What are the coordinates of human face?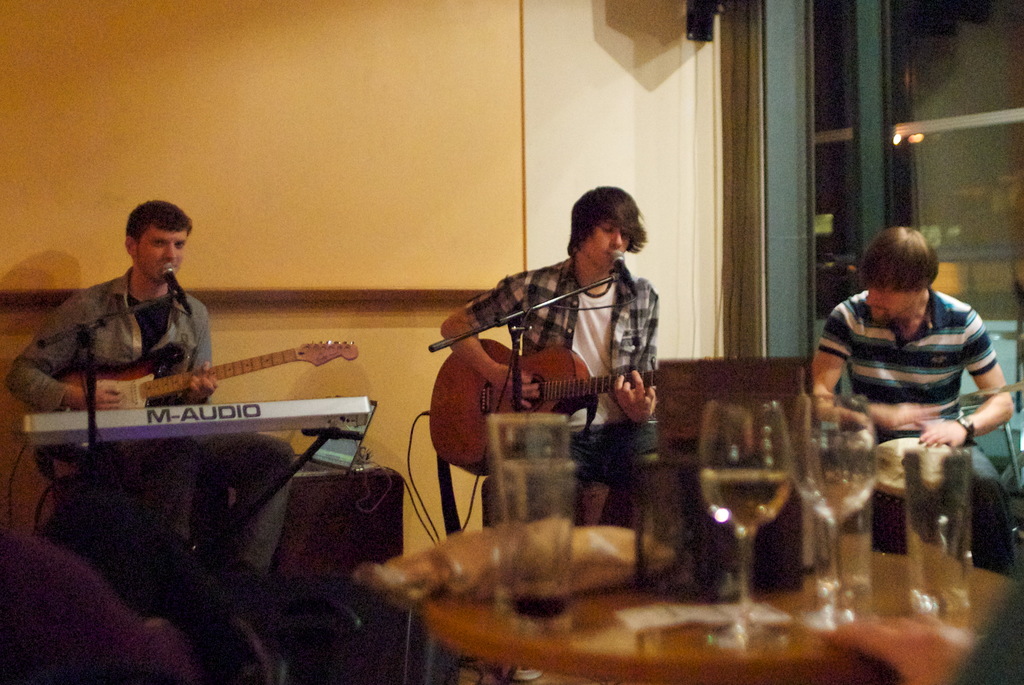
bbox=[136, 226, 188, 287].
